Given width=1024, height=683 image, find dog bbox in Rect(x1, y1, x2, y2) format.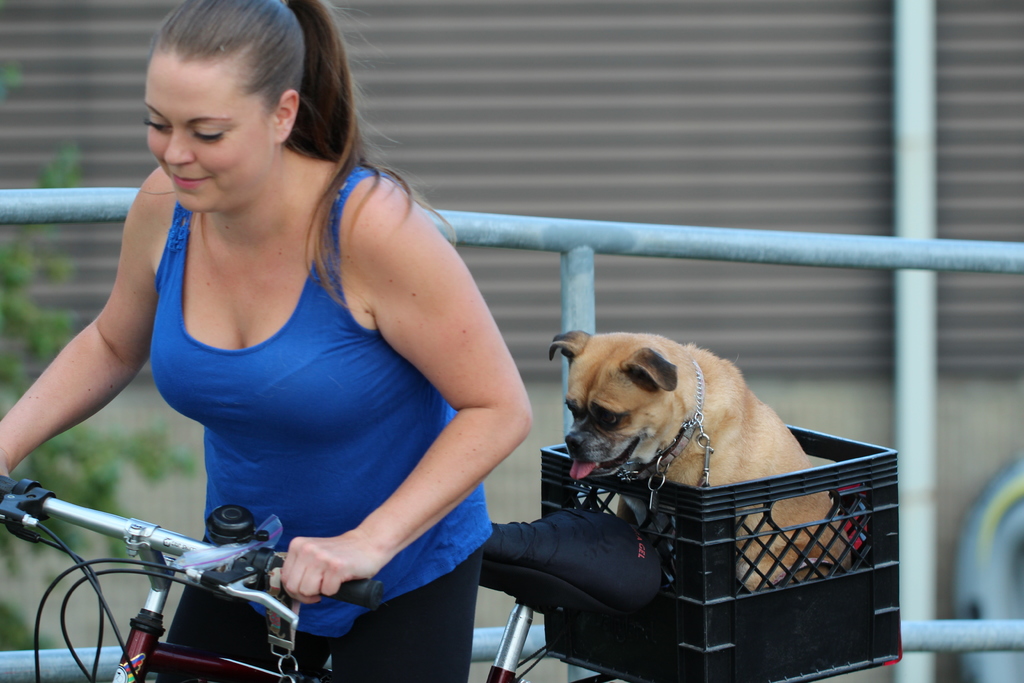
Rect(547, 330, 863, 600).
